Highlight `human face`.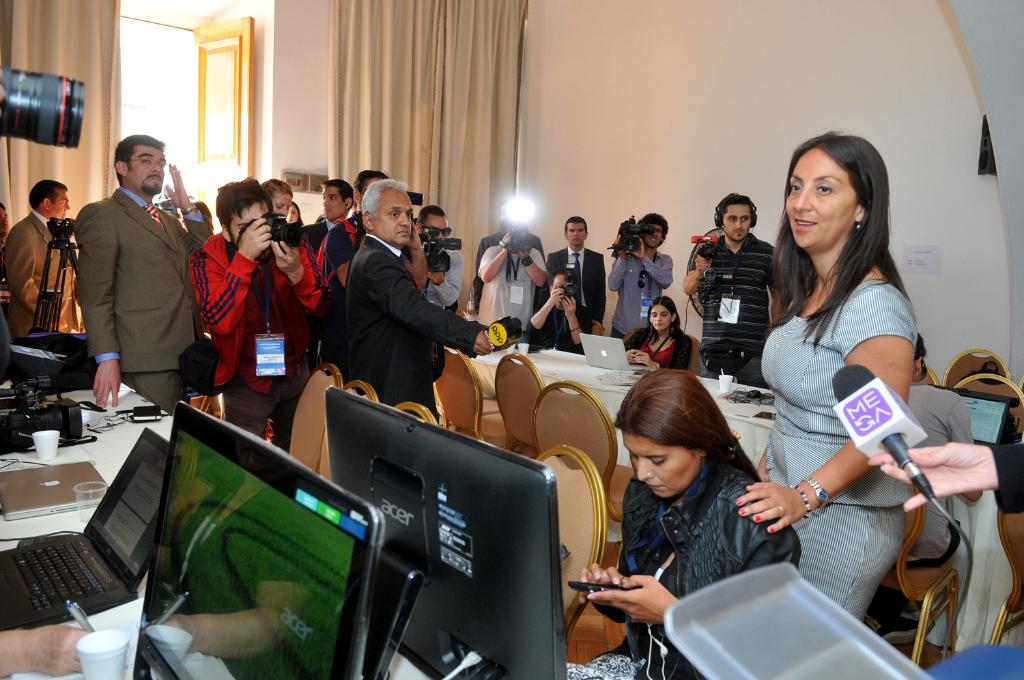
Highlighted region: Rect(285, 207, 298, 224).
